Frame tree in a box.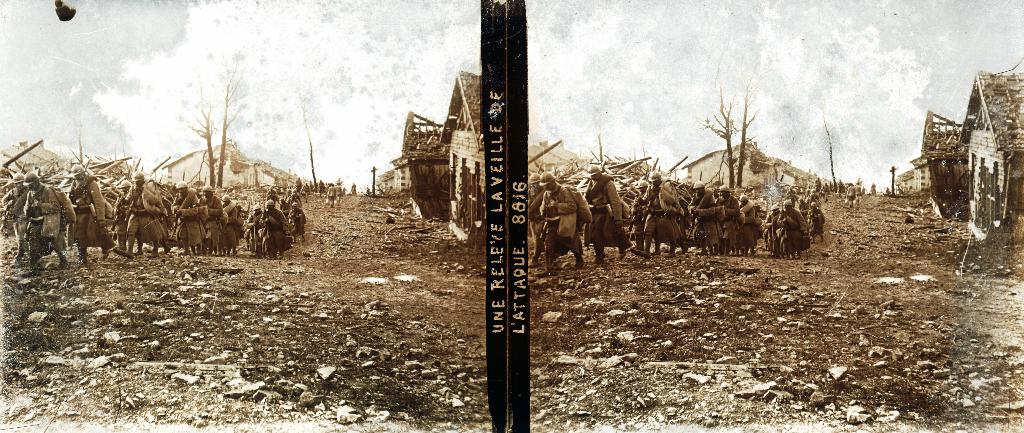
rect(179, 76, 253, 208).
